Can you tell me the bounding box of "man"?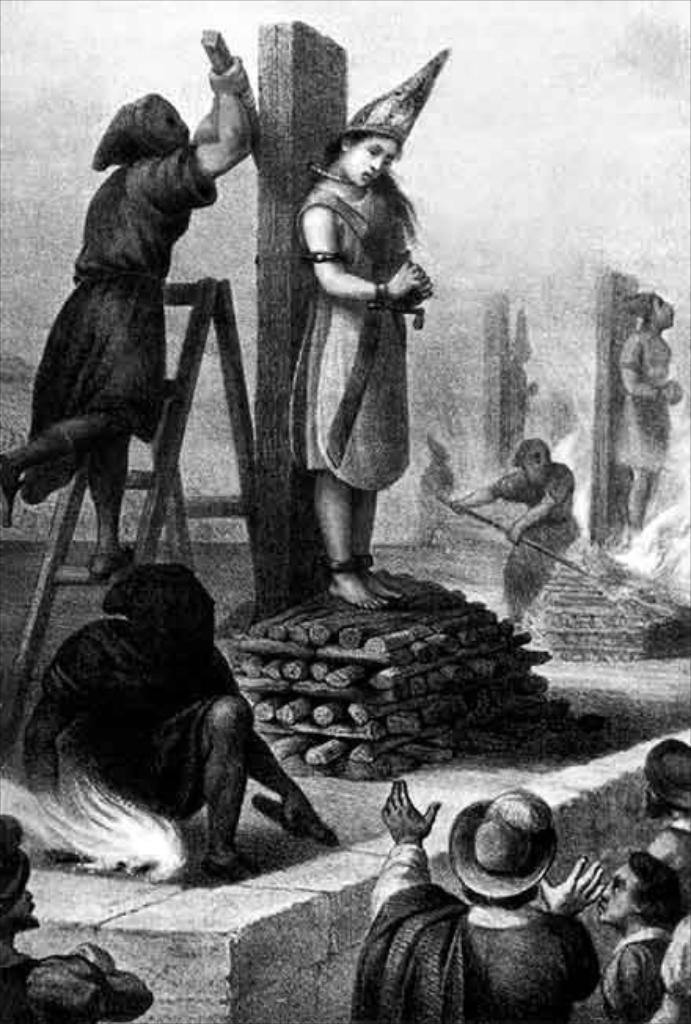
633, 748, 689, 881.
